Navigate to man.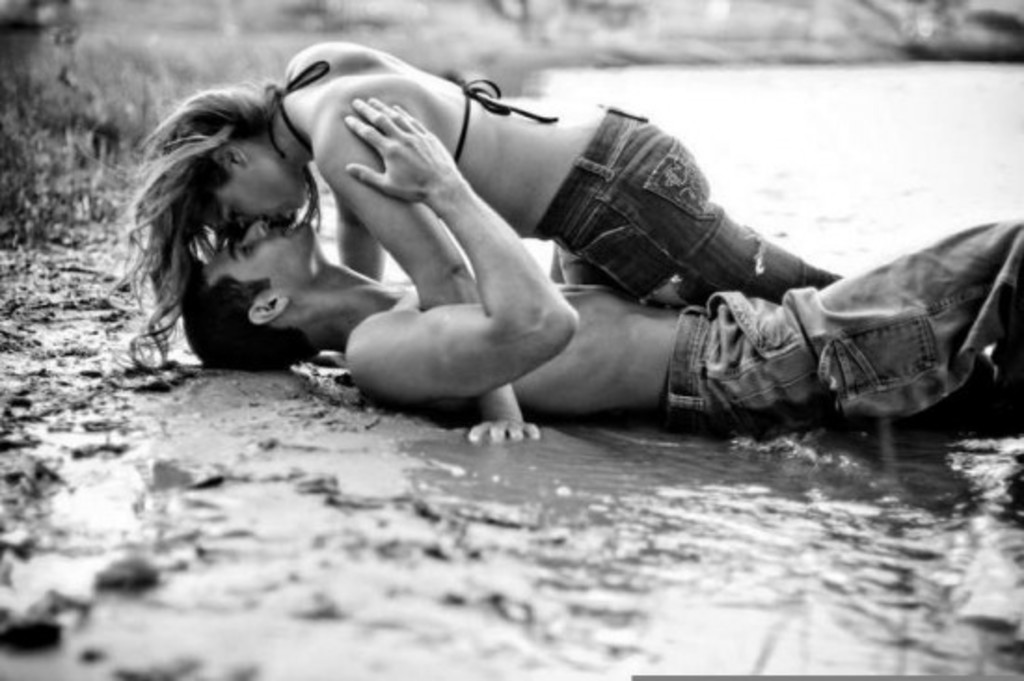
Navigation target: l=182, t=223, r=1022, b=422.
